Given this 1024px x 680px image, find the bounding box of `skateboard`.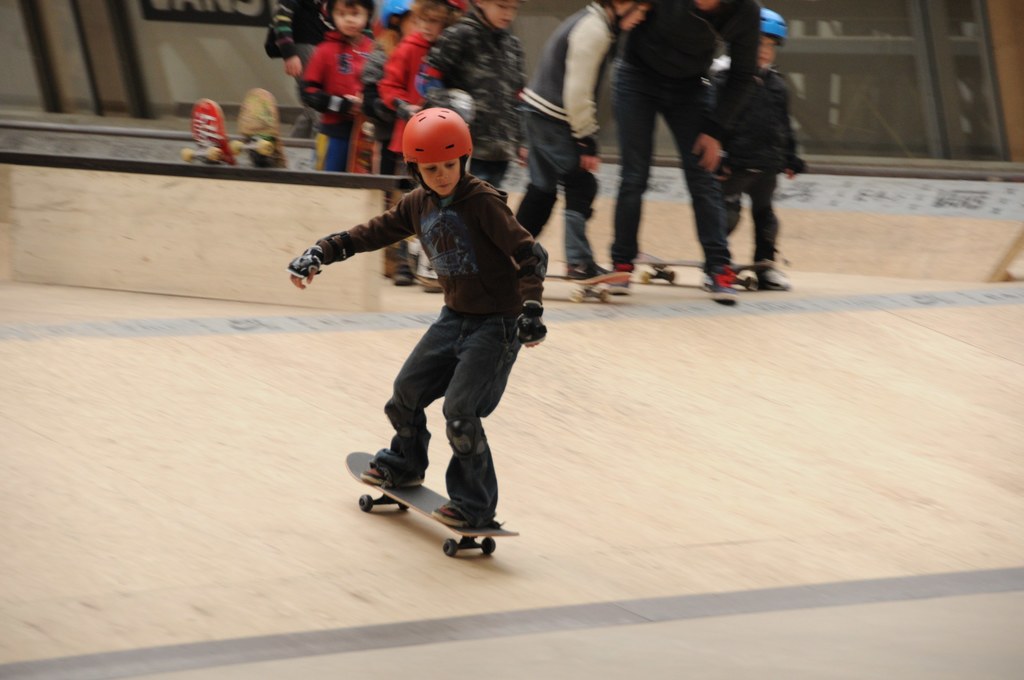
(x1=416, y1=267, x2=635, y2=302).
